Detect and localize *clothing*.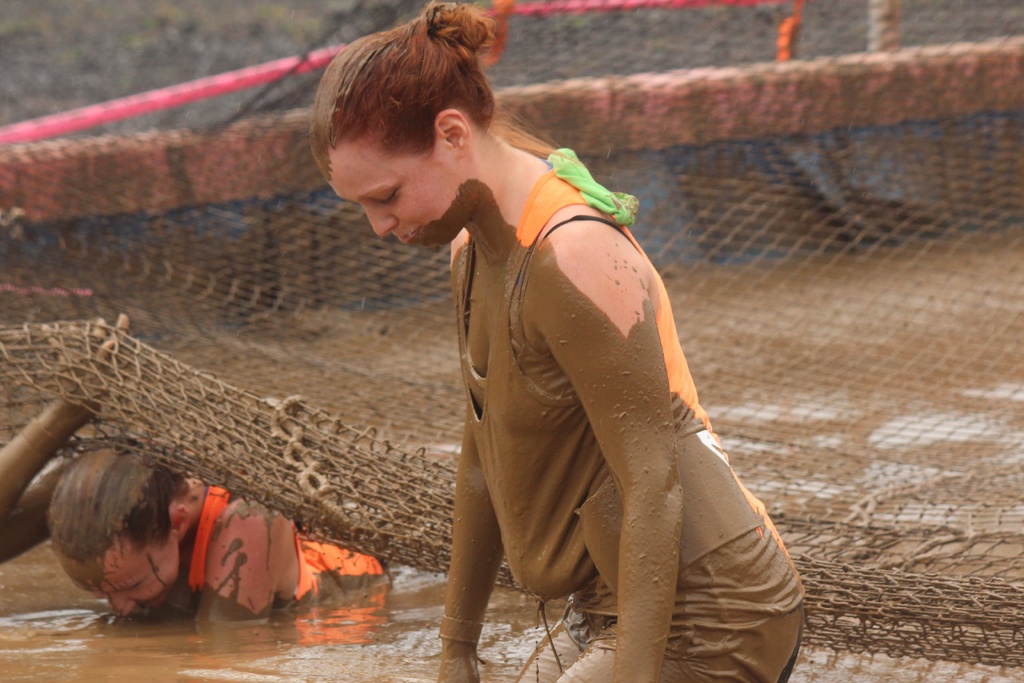
Localized at box(447, 135, 828, 682).
